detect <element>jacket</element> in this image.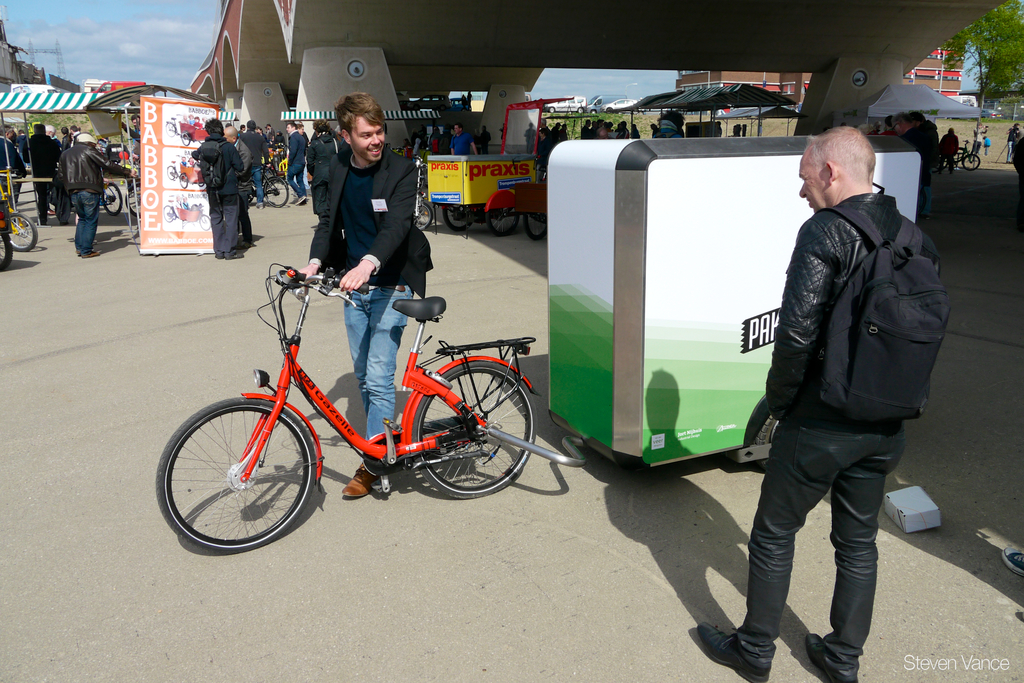
Detection: bbox=(301, 145, 434, 295).
